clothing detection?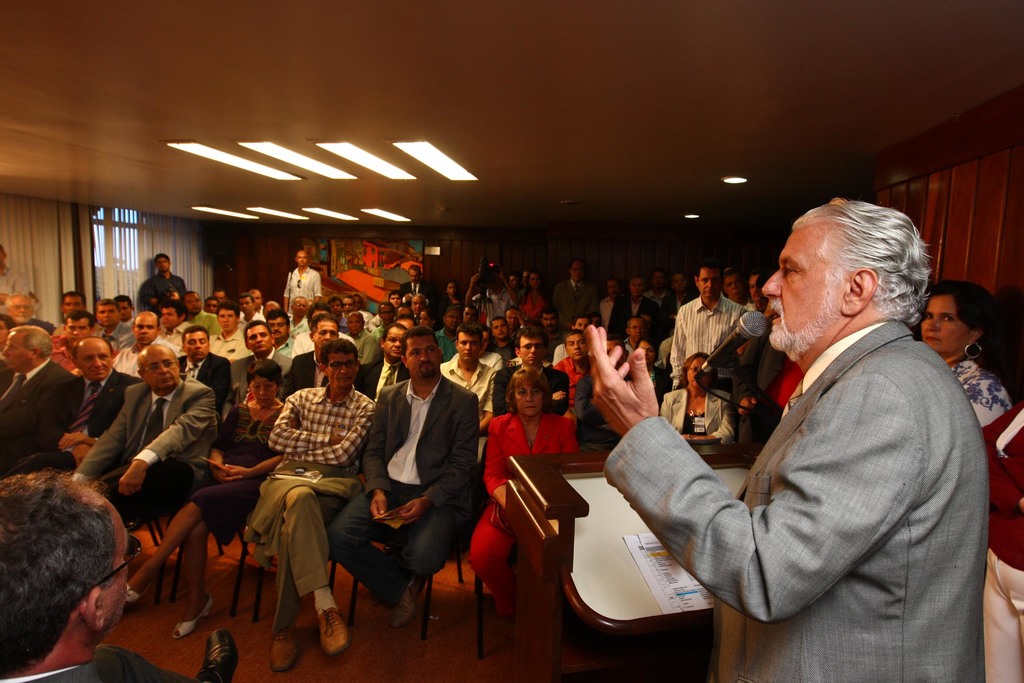
283 268 326 309
